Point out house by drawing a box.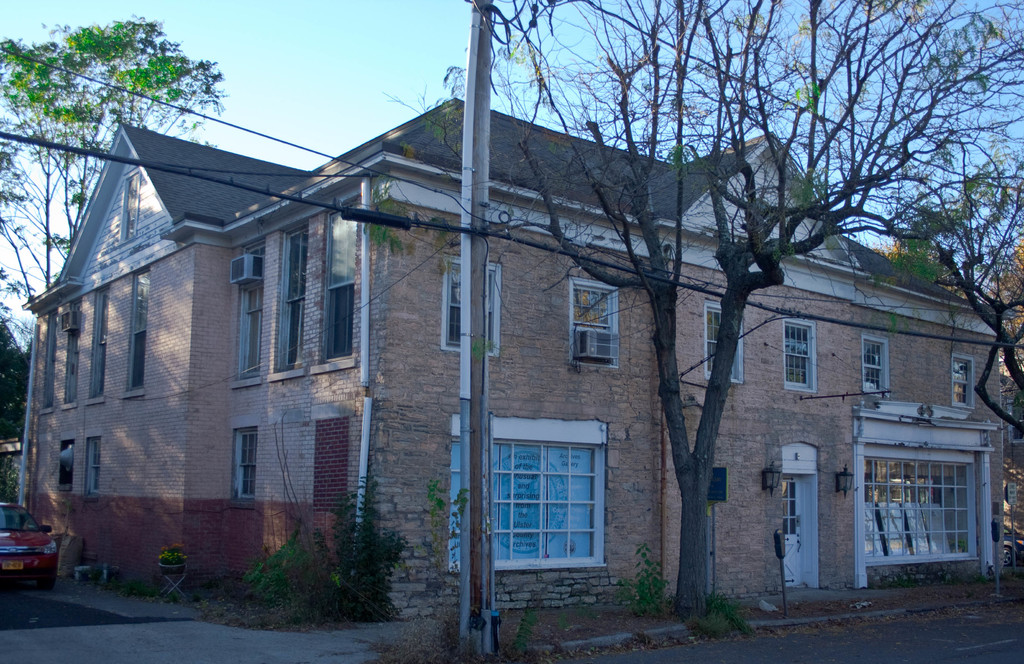
bbox=(21, 123, 1004, 621).
